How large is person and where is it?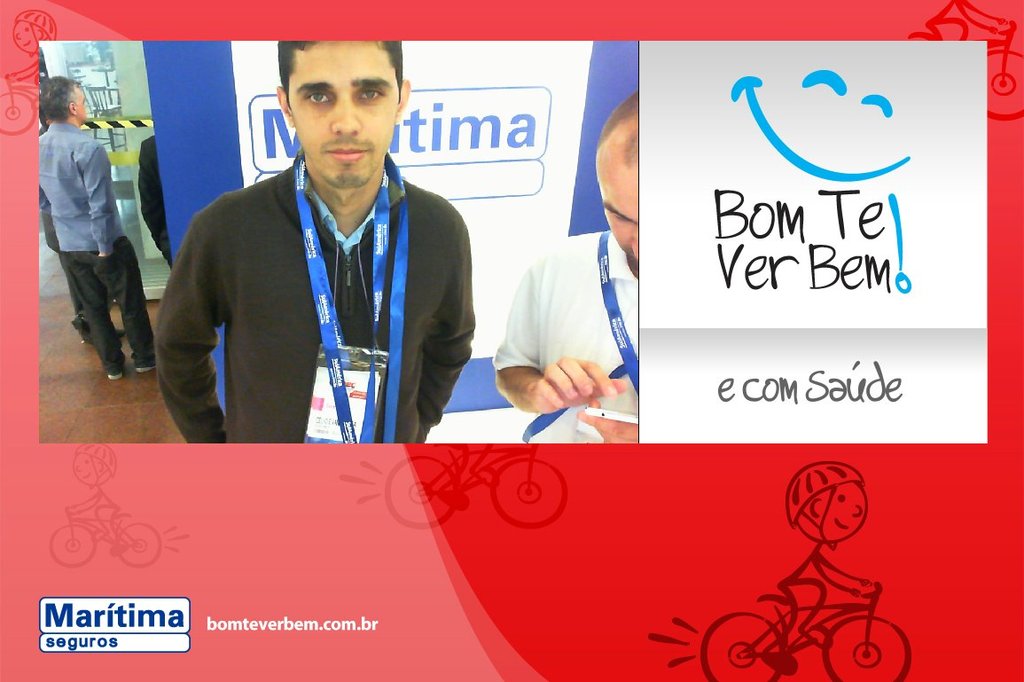
Bounding box: bbox=(7, 5, 57, 84).
